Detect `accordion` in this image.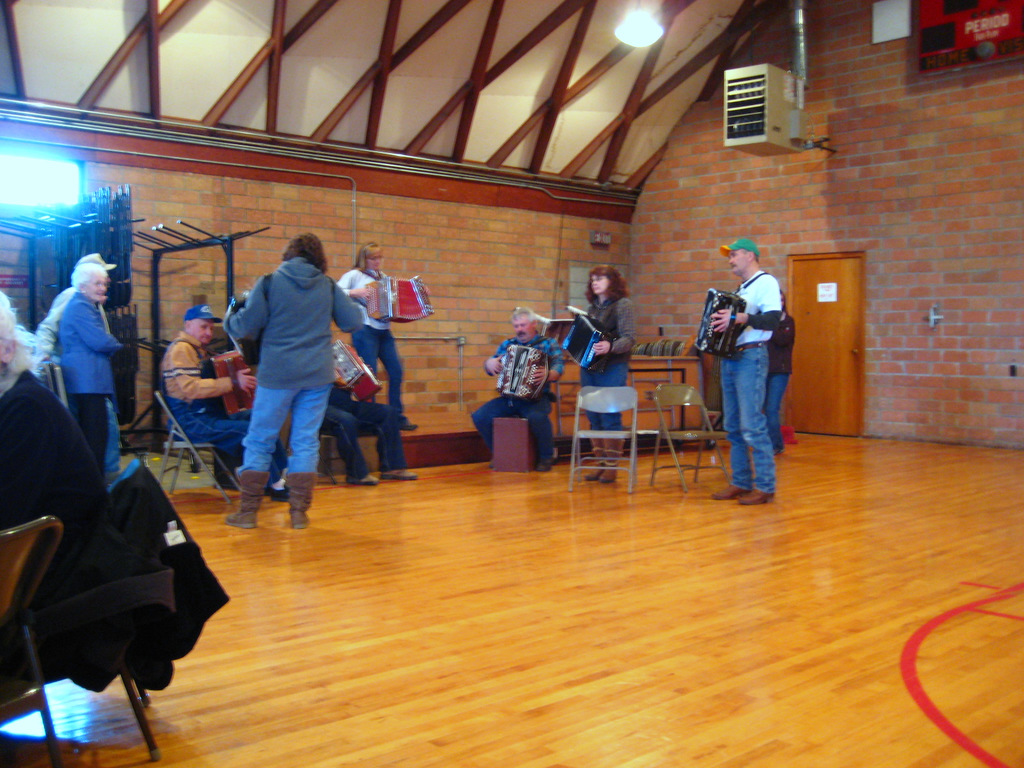
Detection: crop(330, 341, 383, 403).
